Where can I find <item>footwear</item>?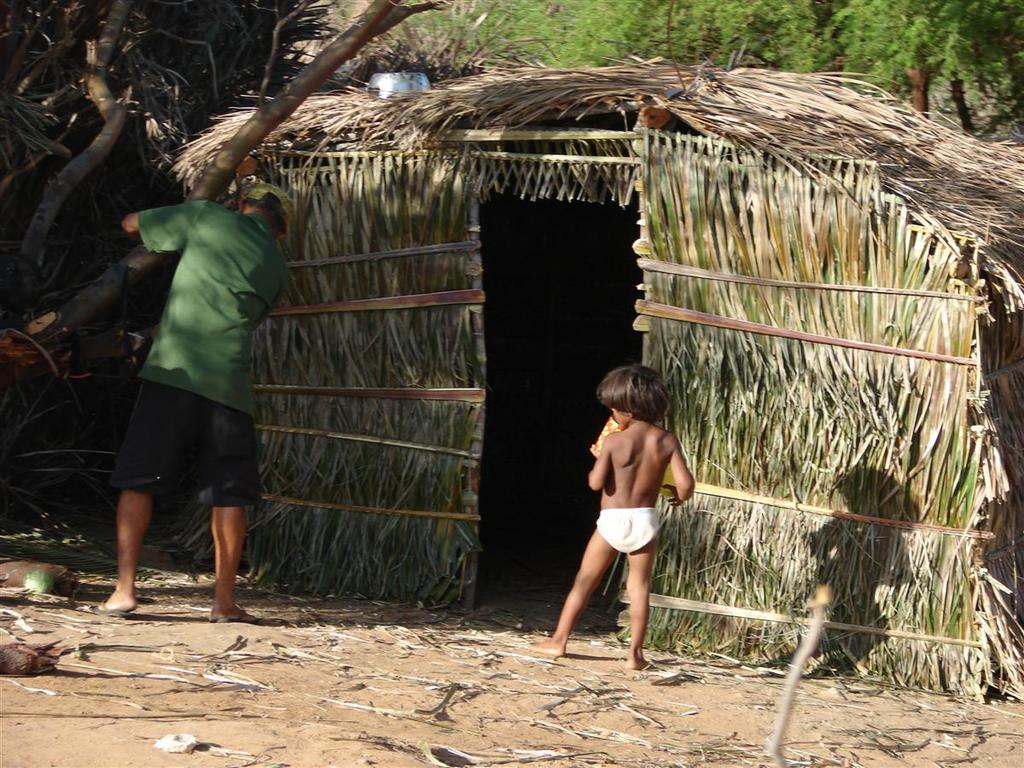
You can find it at (x1=214, y1=608, x2=258, y2=624).
